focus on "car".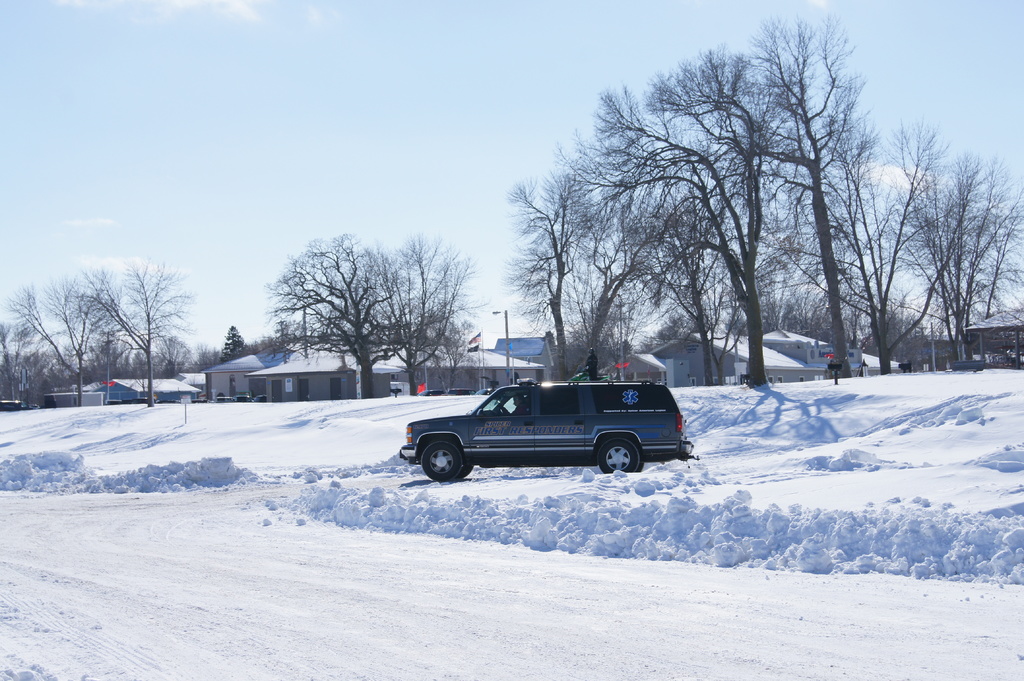
Focused at 404 357 682 483.
